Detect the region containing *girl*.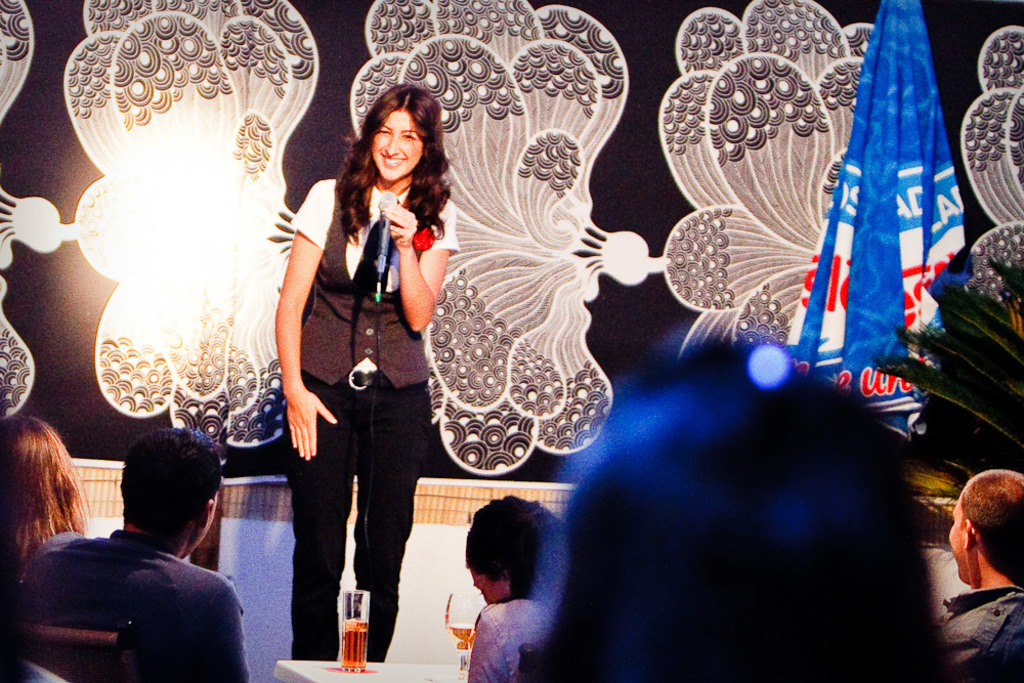
left=0, top=417, right=97, bottom=575.
